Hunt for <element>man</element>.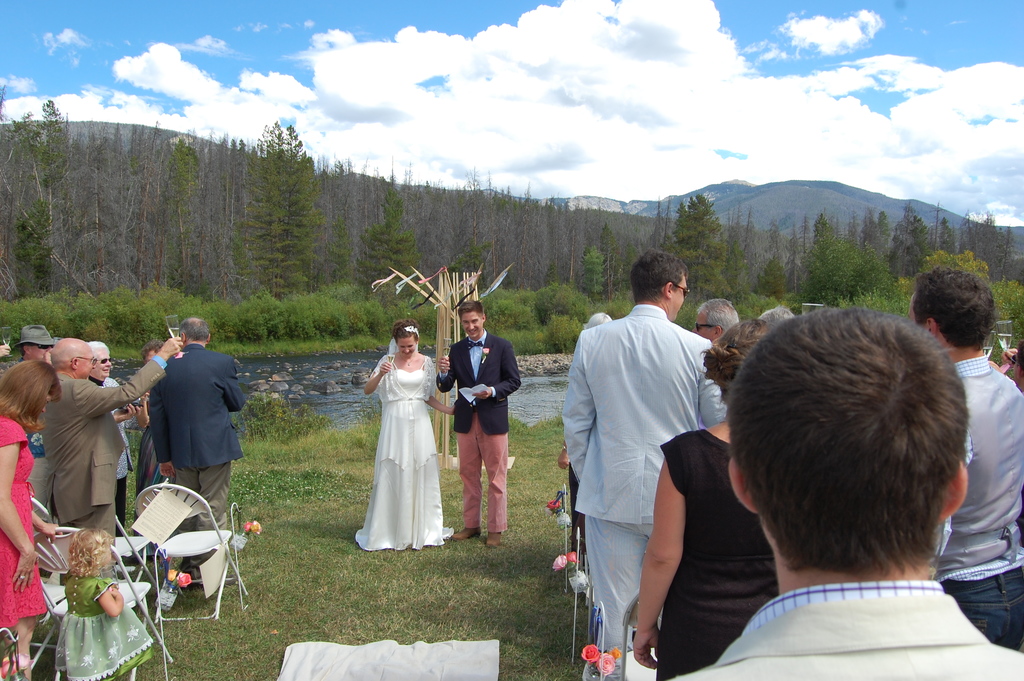
Hunted down at (38, 333, 188, 547).
